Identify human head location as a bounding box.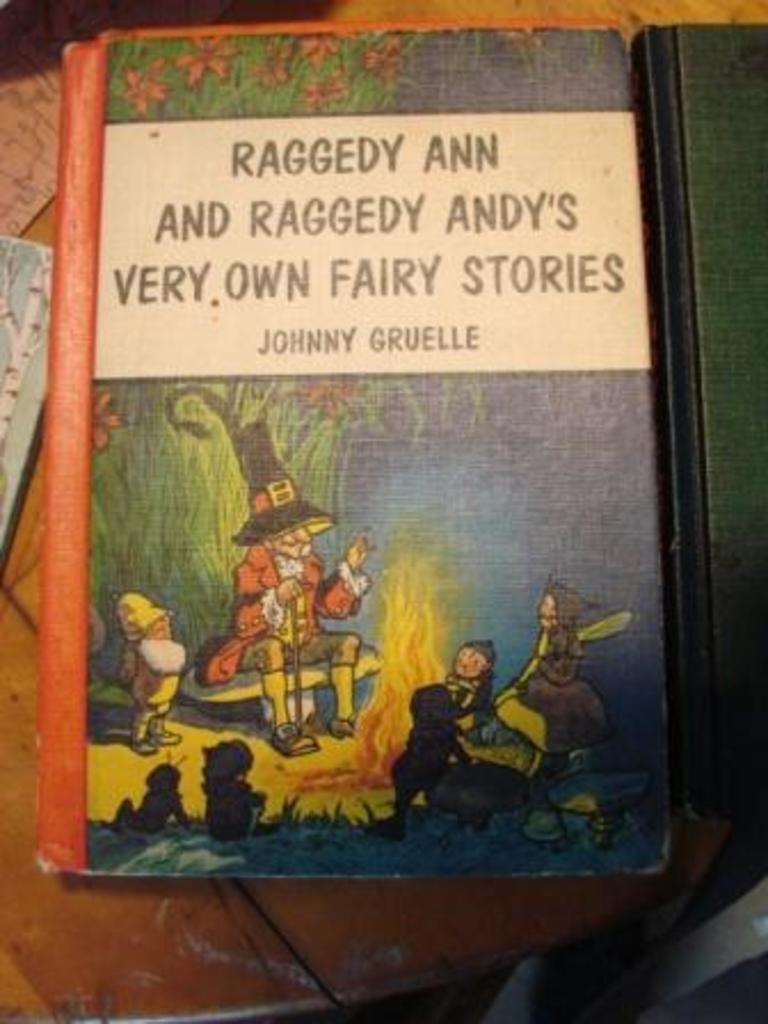
bbox(453, 635, 498, 677).
